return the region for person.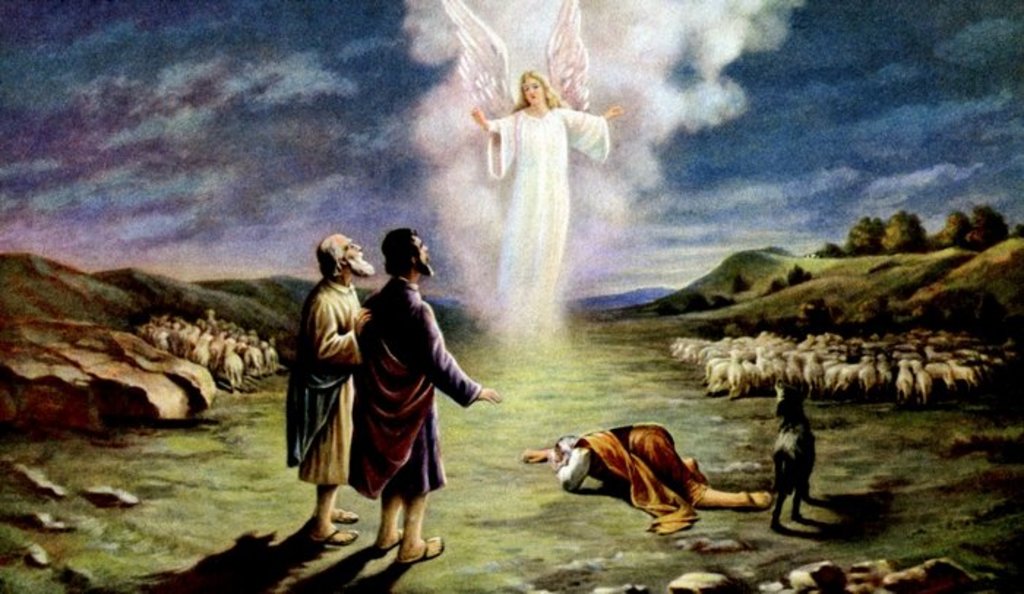
locate(355, 225, 500, 563).
